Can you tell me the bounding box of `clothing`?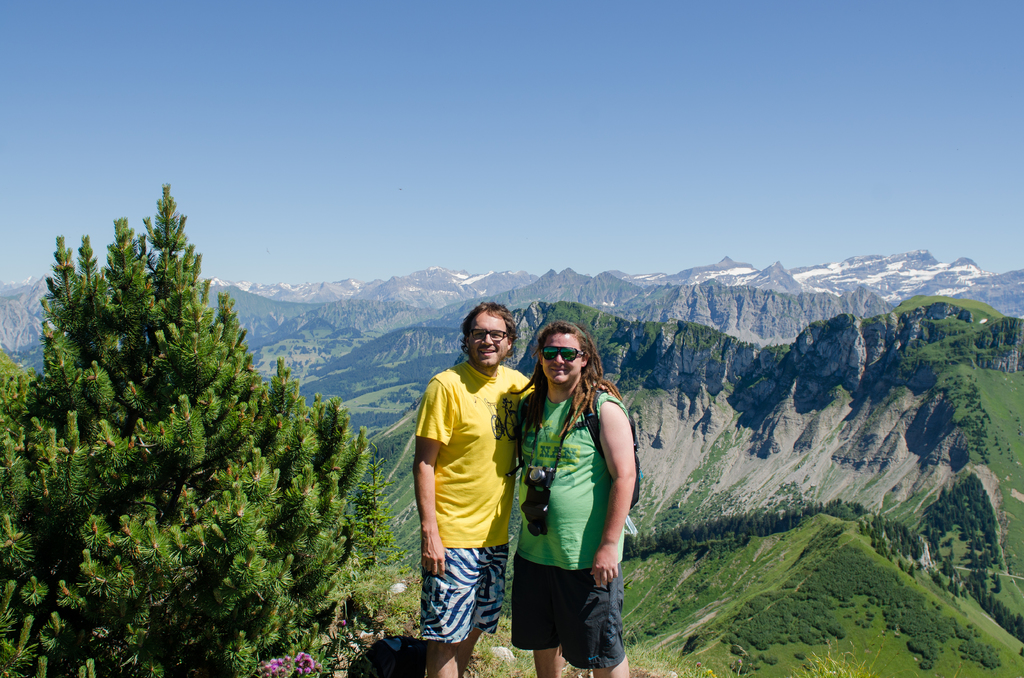
region(408, 334, 514, 630).
